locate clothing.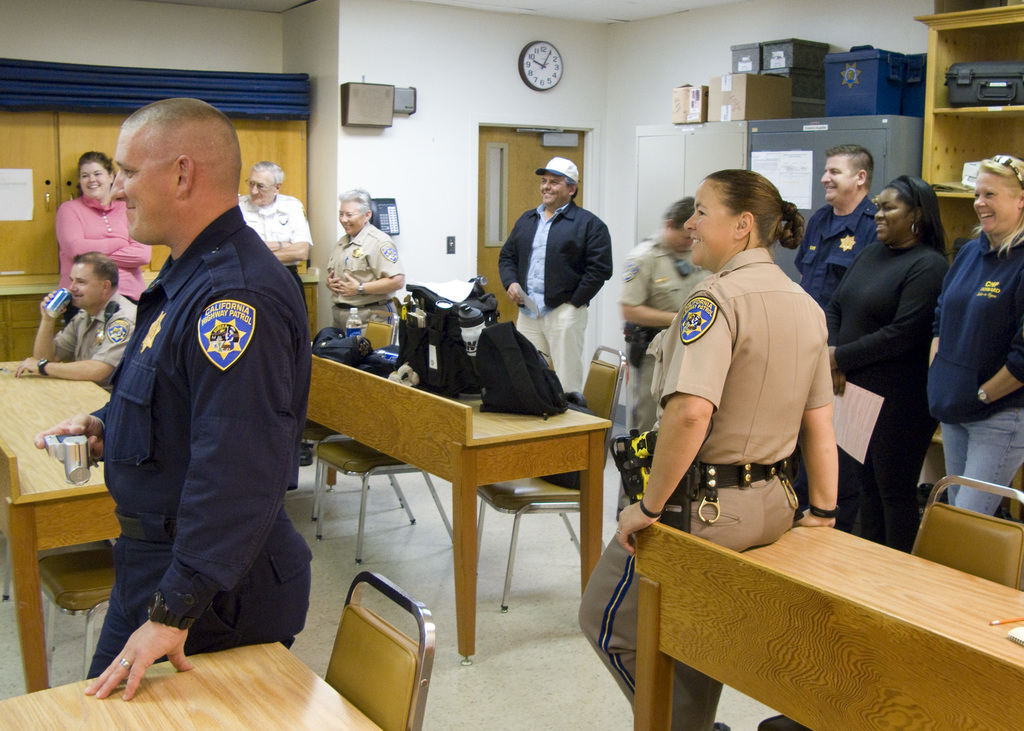
Bounding box: bbox(926, 234, 1023, 513).
